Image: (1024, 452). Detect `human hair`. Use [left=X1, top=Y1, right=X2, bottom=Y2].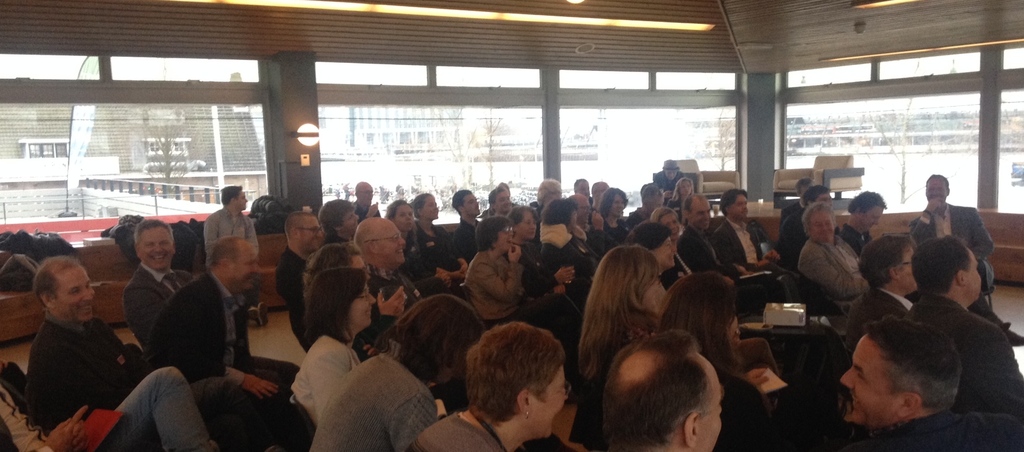
[left=925, top=172, right=948, bottom=188].
